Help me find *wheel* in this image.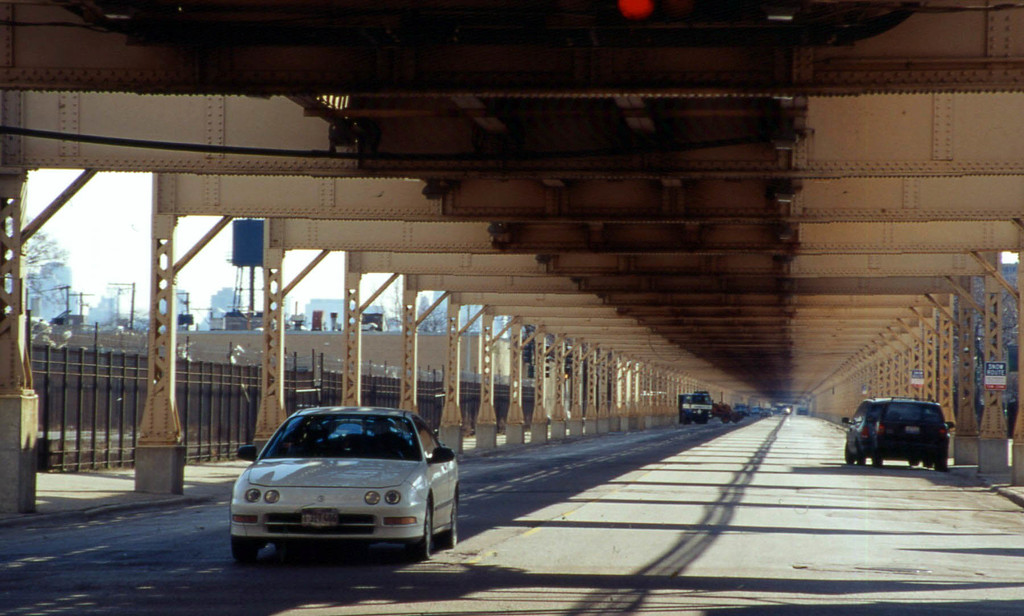
Found it: bbox=(909, 454, 921, 470).
